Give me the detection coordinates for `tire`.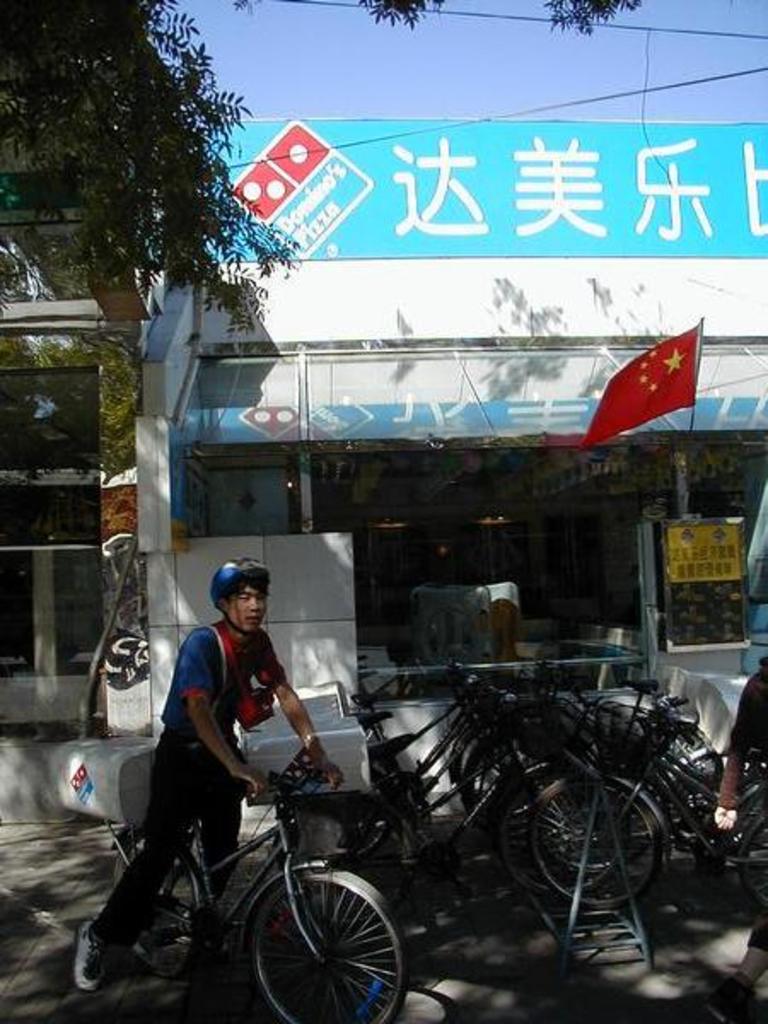
region(739, 819, 766, 911).
